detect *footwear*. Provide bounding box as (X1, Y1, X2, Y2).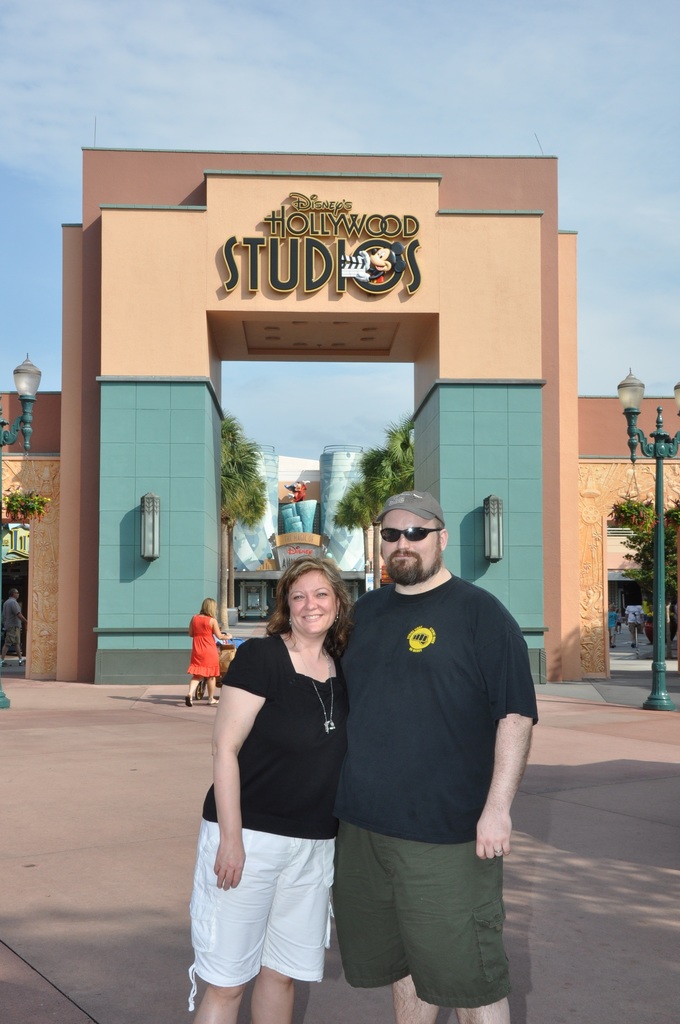
(182, 694, 191, 708).
